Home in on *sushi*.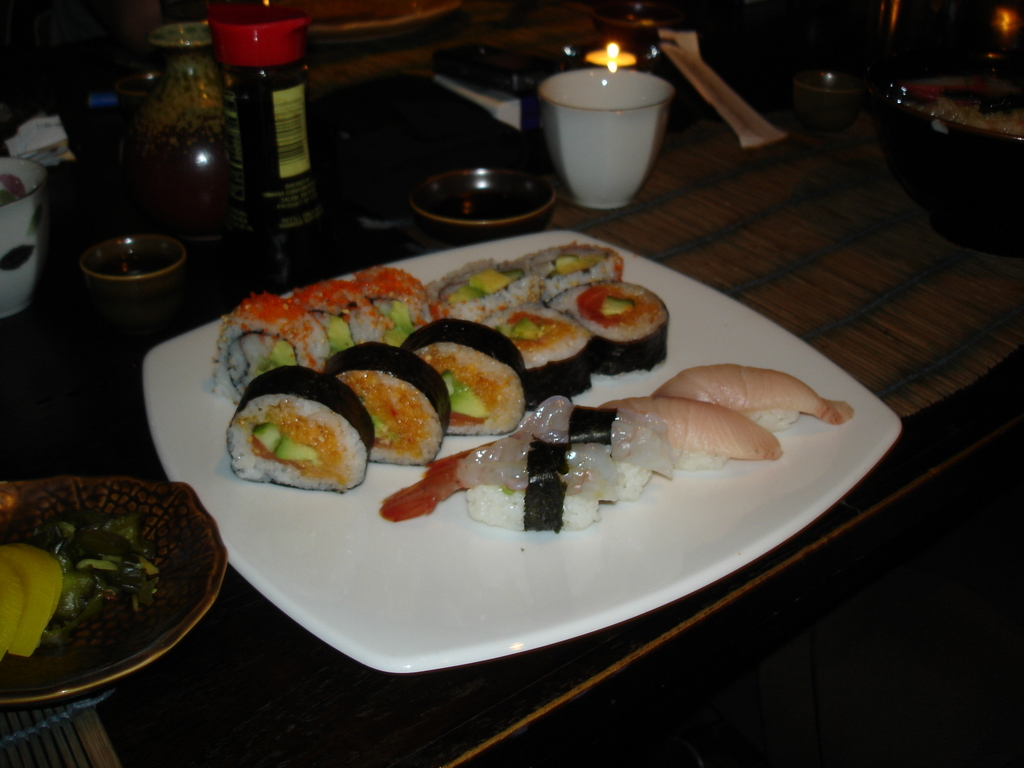
Homed in at 390, 438, 641, 522.
